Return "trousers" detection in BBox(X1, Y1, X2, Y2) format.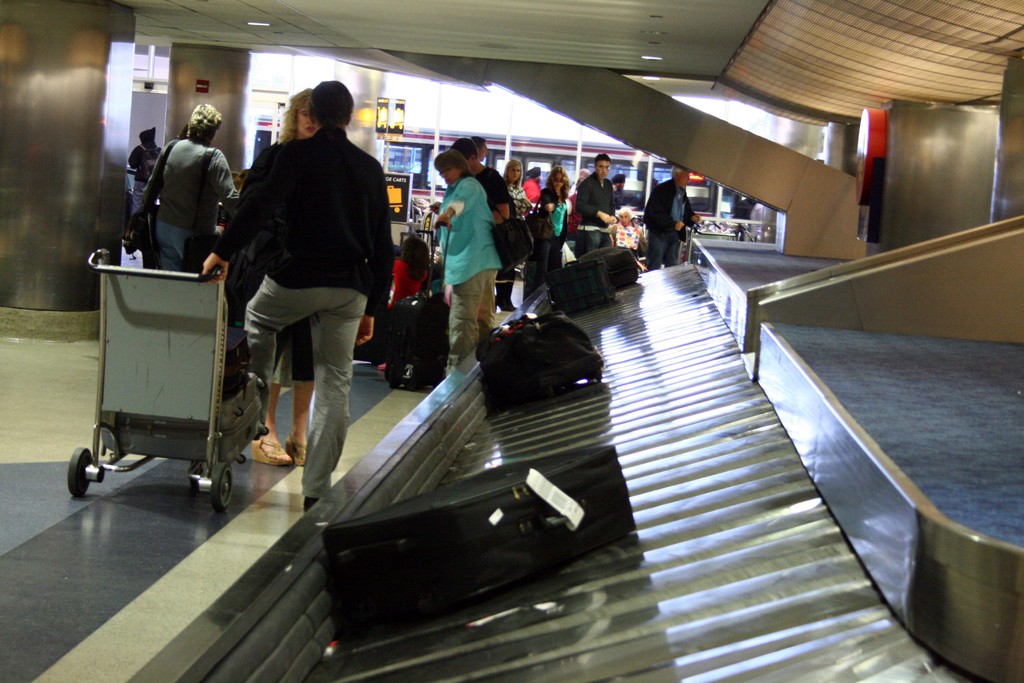
BBox(243, 274, 368, 495).
